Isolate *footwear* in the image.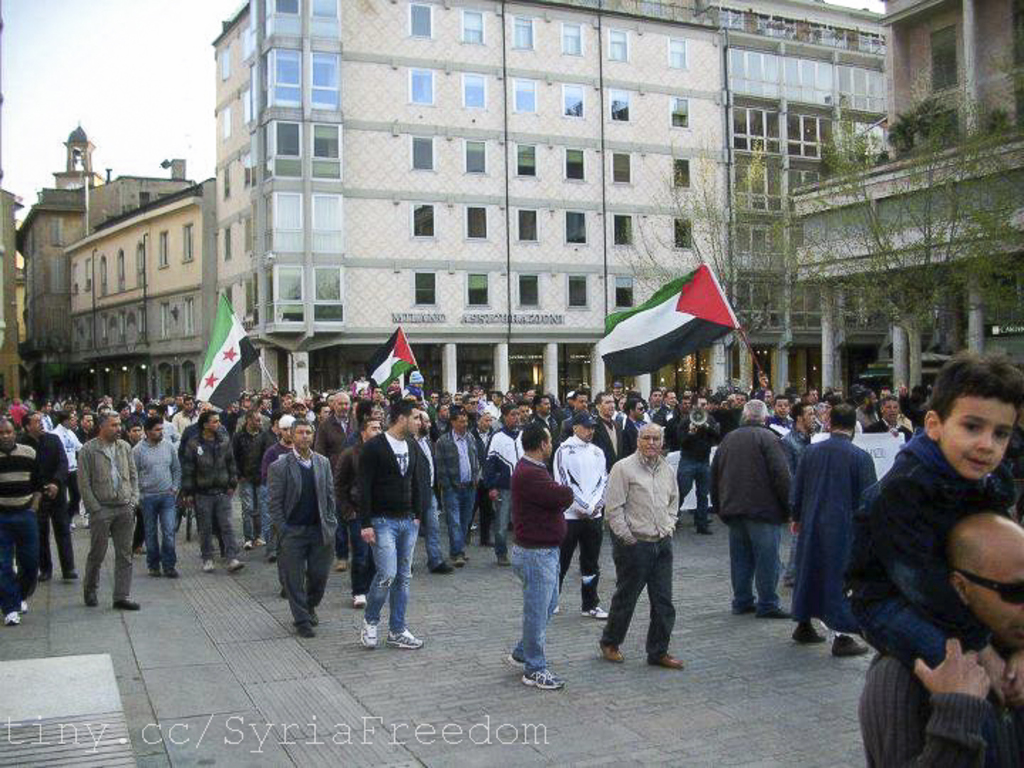
Isolated region: (left=694, top=526, right=713, bottom=536).
